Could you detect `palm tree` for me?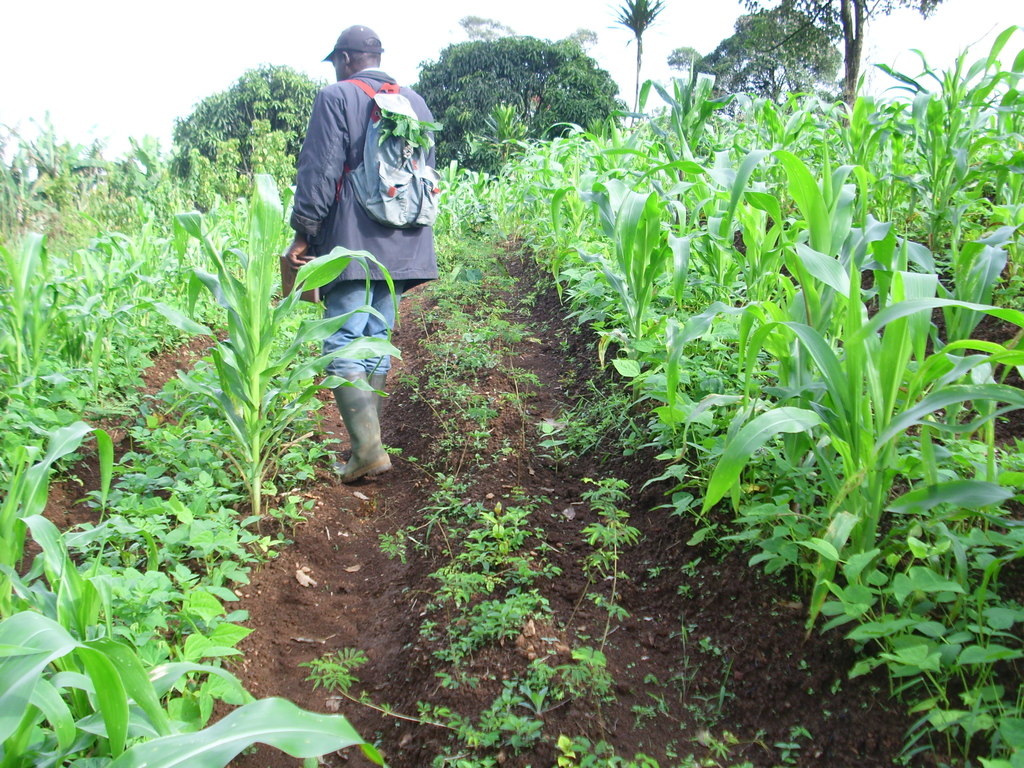
Detection result: pyautogui.locateOnScreen(742, 0, 929, 113).
